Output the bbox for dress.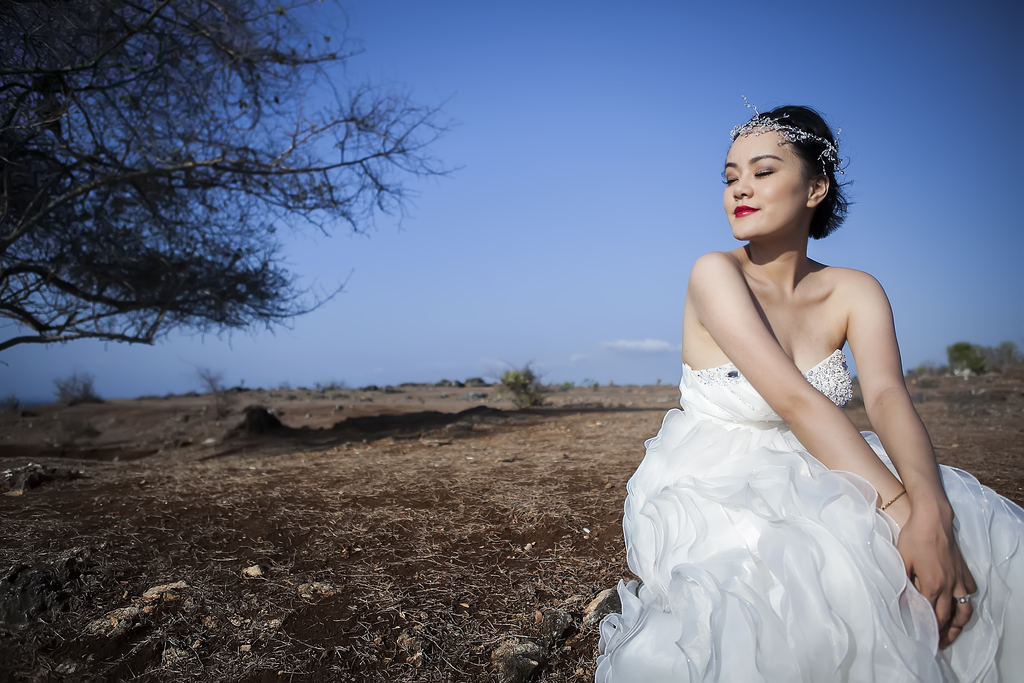
588/347/1023/682.
